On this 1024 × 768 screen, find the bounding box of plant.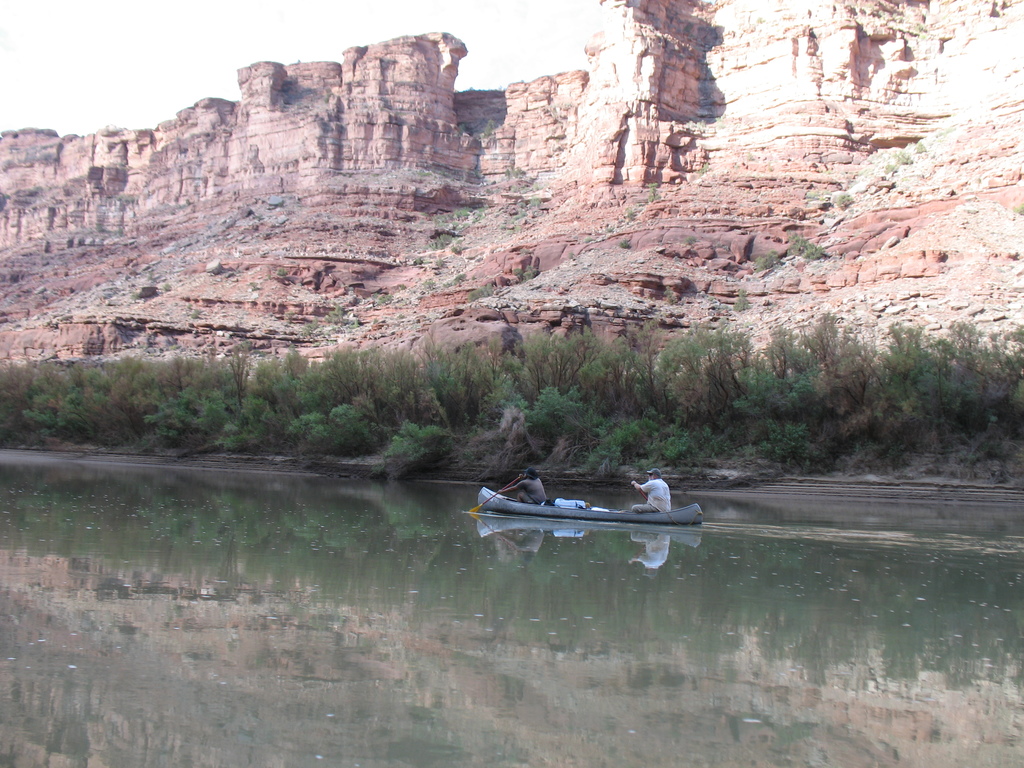
Bounding box: 833:185:854:209.
